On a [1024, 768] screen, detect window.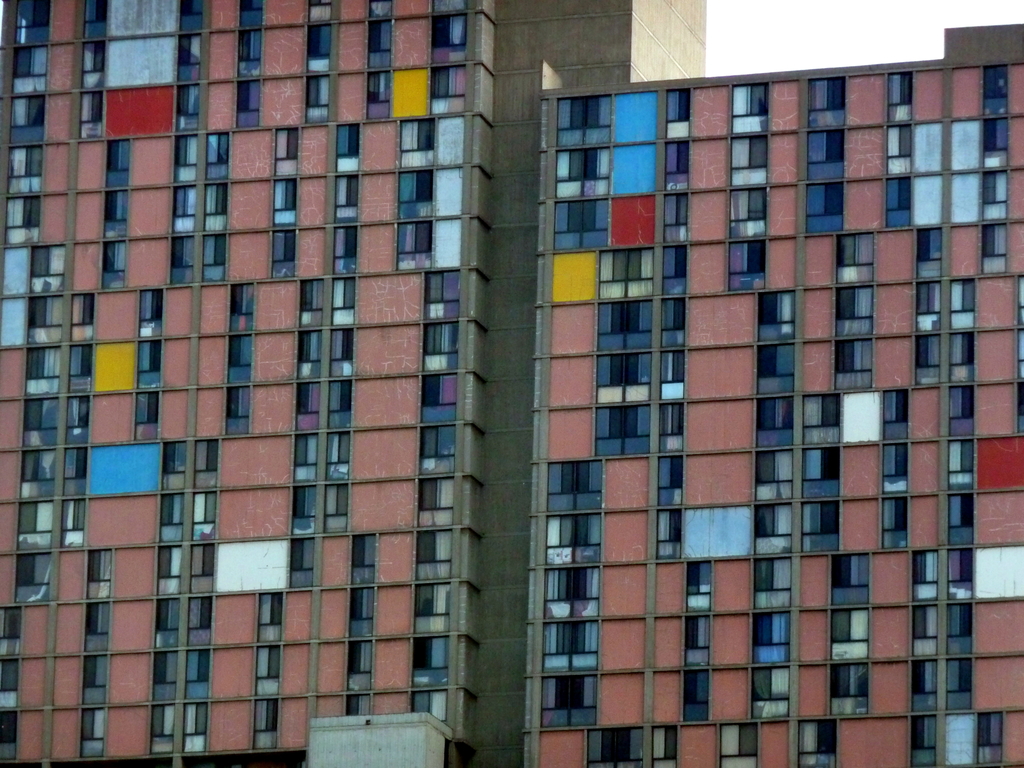
crop(232, 288, 255, 330).
